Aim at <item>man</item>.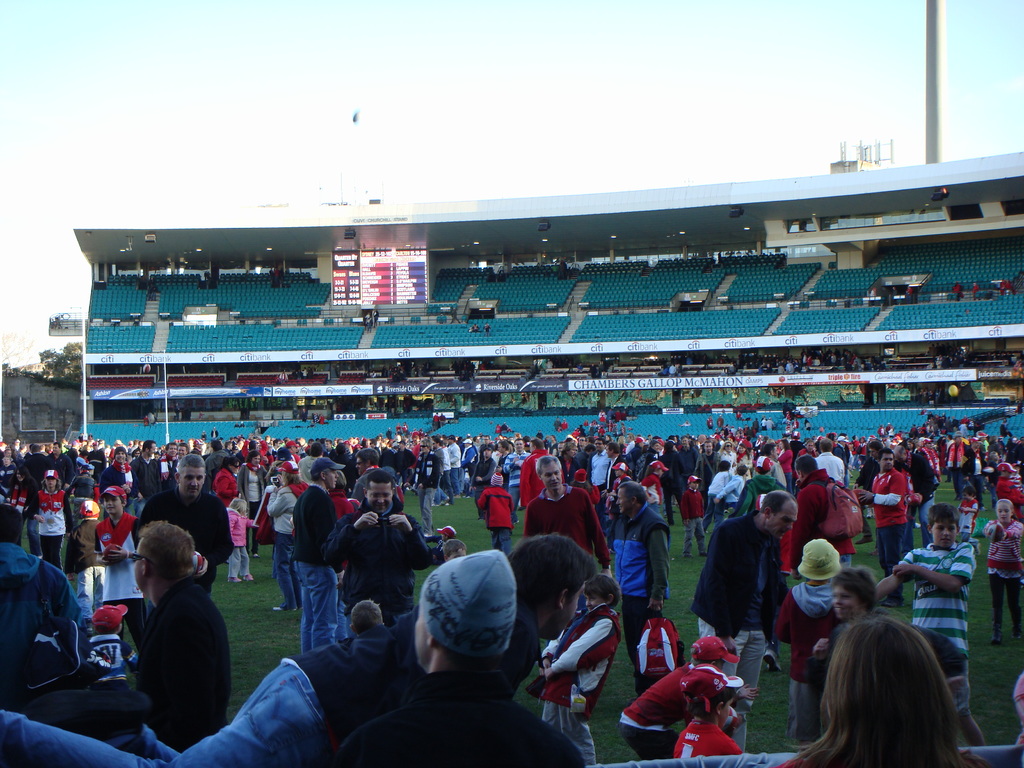
Aimed at (left=614, top=478, right=674, bottom=650).
